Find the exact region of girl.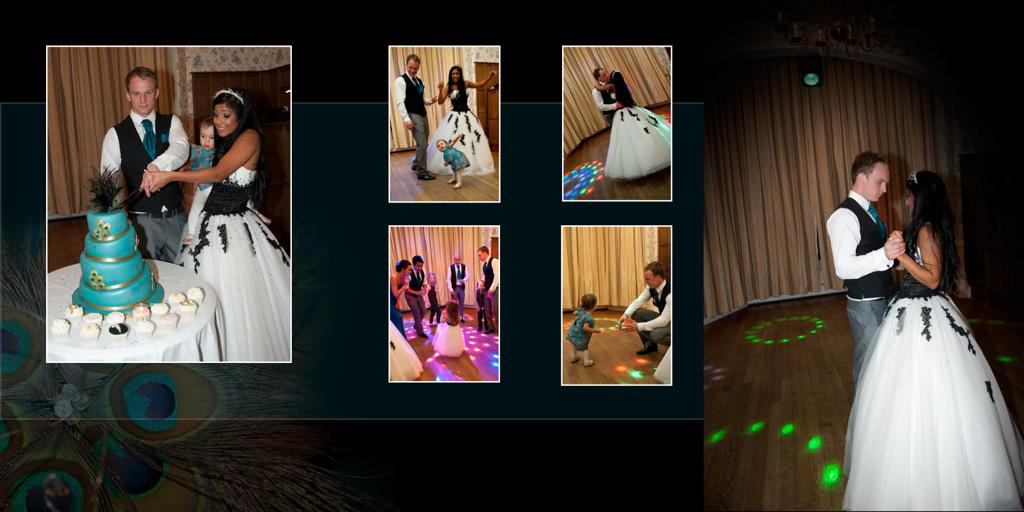
Exact region: (605,64,673,179).
